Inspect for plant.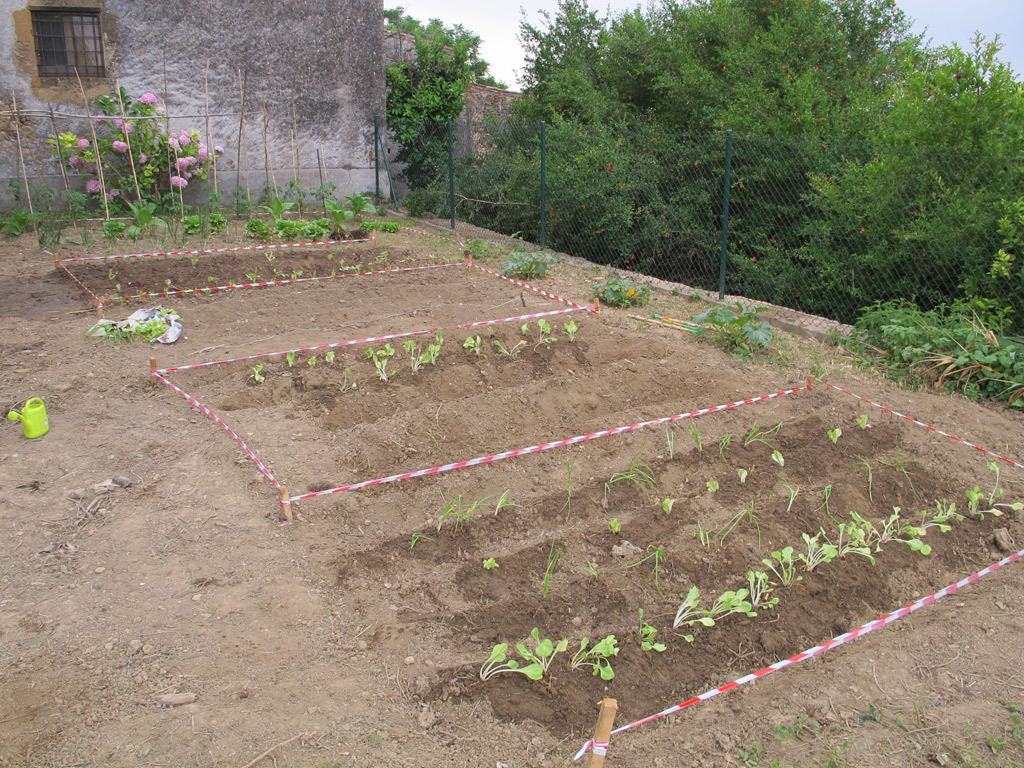
Inspection: [left=490, top=485, right=527, bottom=516].
